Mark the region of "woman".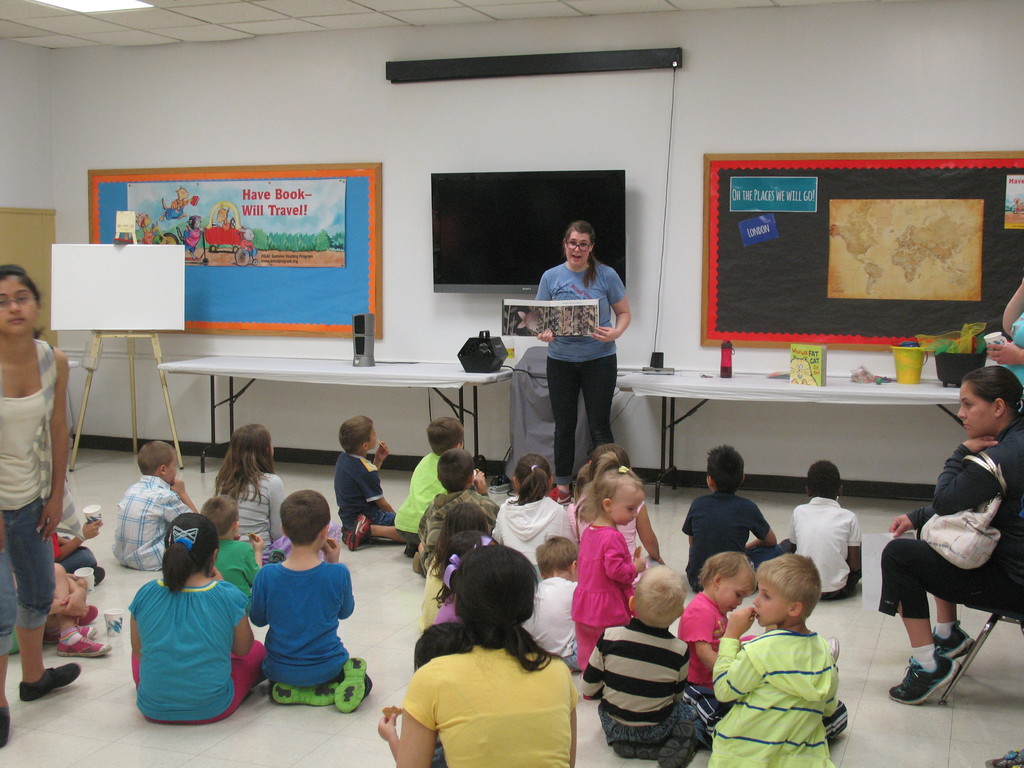
Region: locate(534, 219, 631, 509).
